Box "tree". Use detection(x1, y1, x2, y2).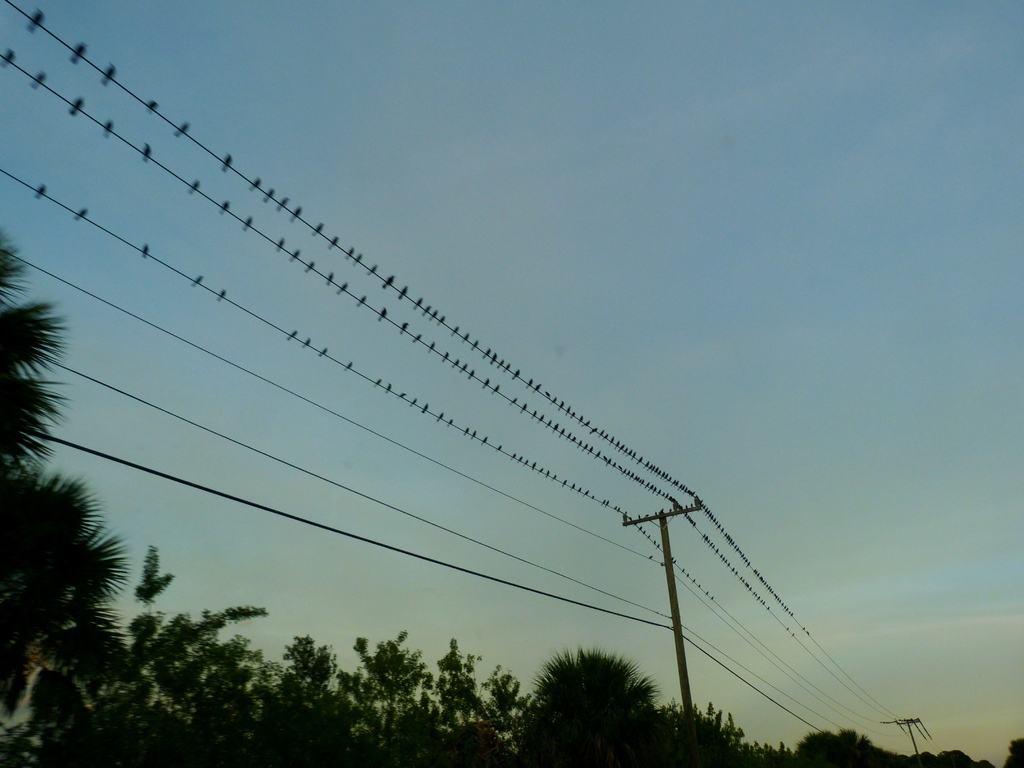
detection(659, 697, 764, 767).
